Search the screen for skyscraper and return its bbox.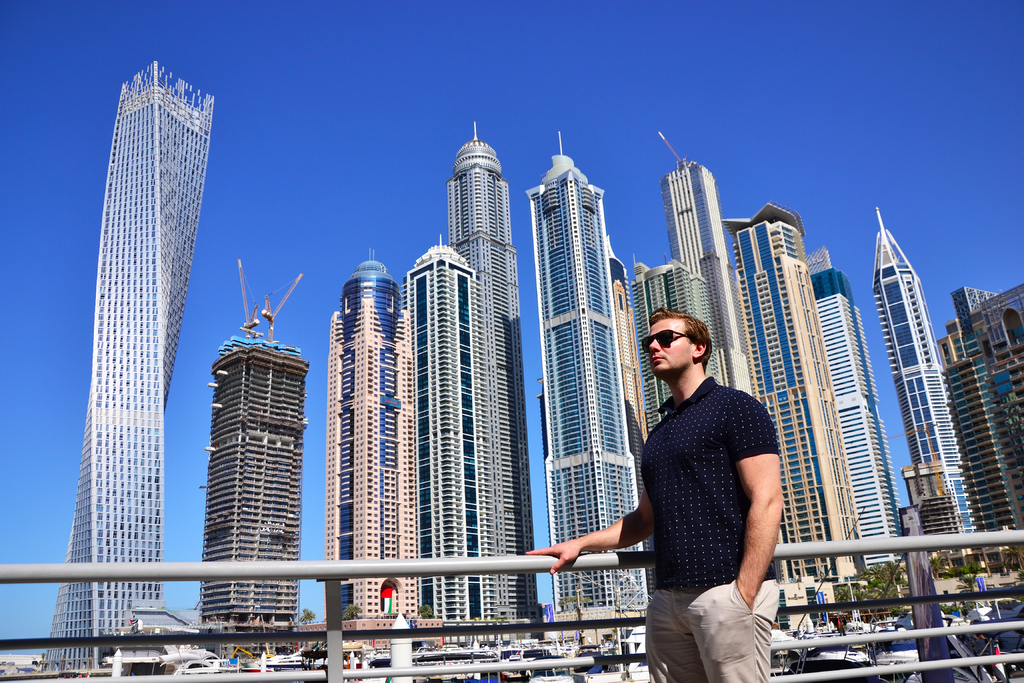
Found: pyautogui.locateOnScreen(868, 204, 1000, 586).
